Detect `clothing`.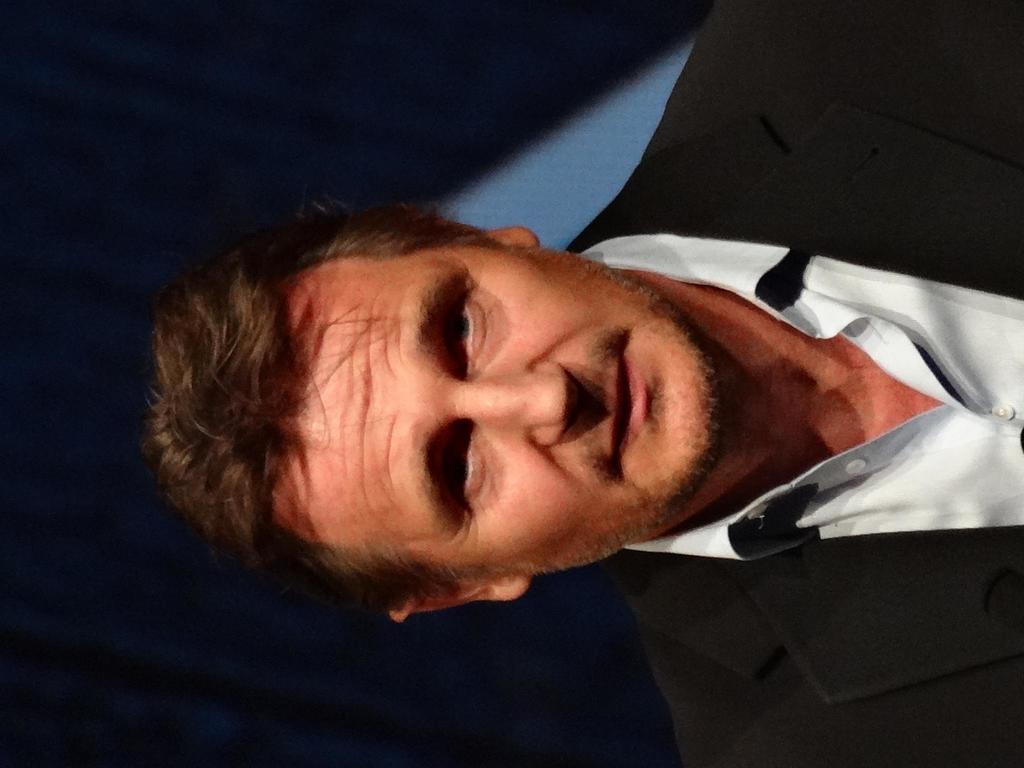
Detected at {"left": 563, "top": 0, "right": 1023, "bottom": 767}.
